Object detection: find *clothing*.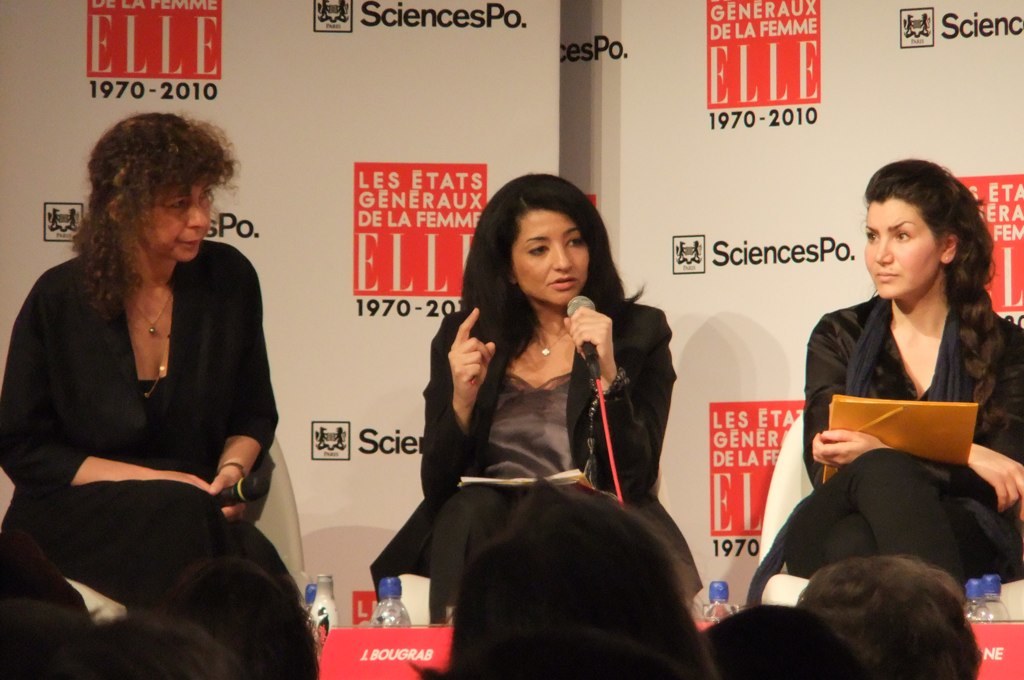
locate(733, 297, 1023, 614).
